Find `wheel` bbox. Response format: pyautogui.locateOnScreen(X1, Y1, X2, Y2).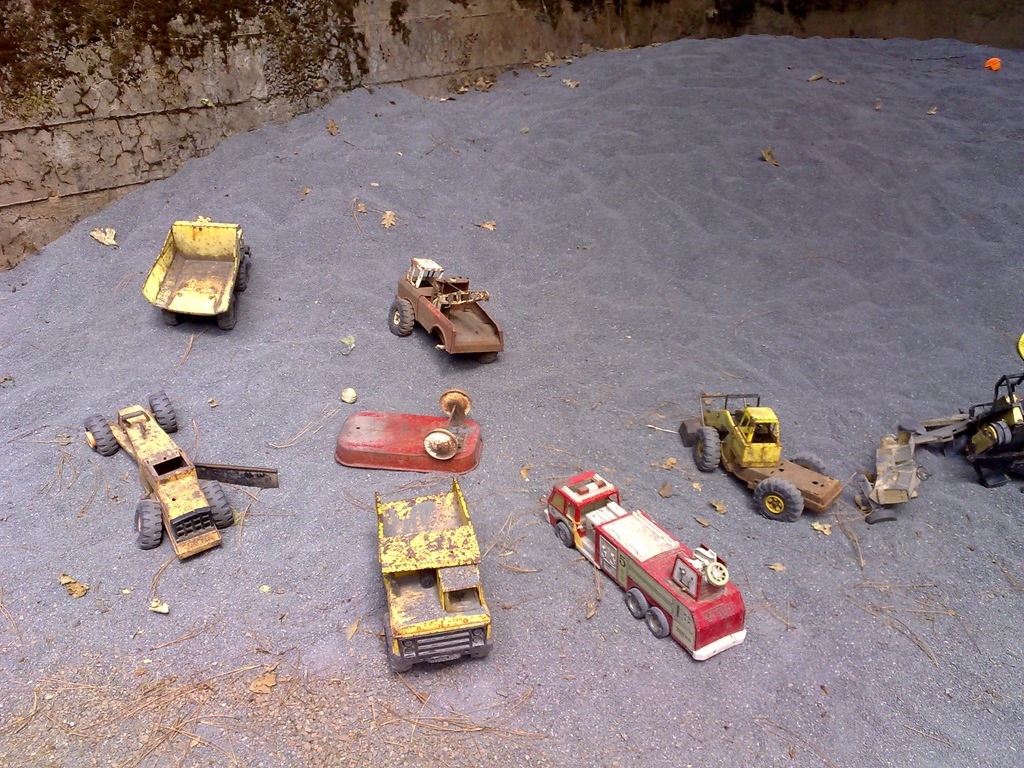
pyautogui.locateOnScreen(199, 480, 234, 526).
